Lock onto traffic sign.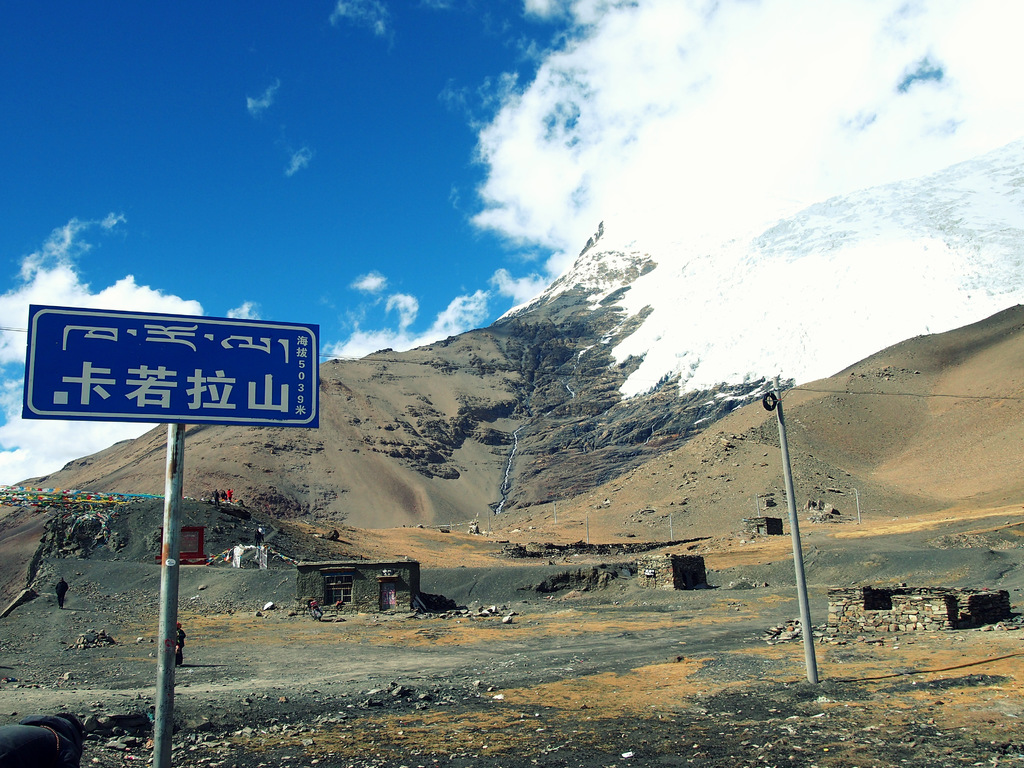
Locked: <region>21, 305, 323, 429</region>.
